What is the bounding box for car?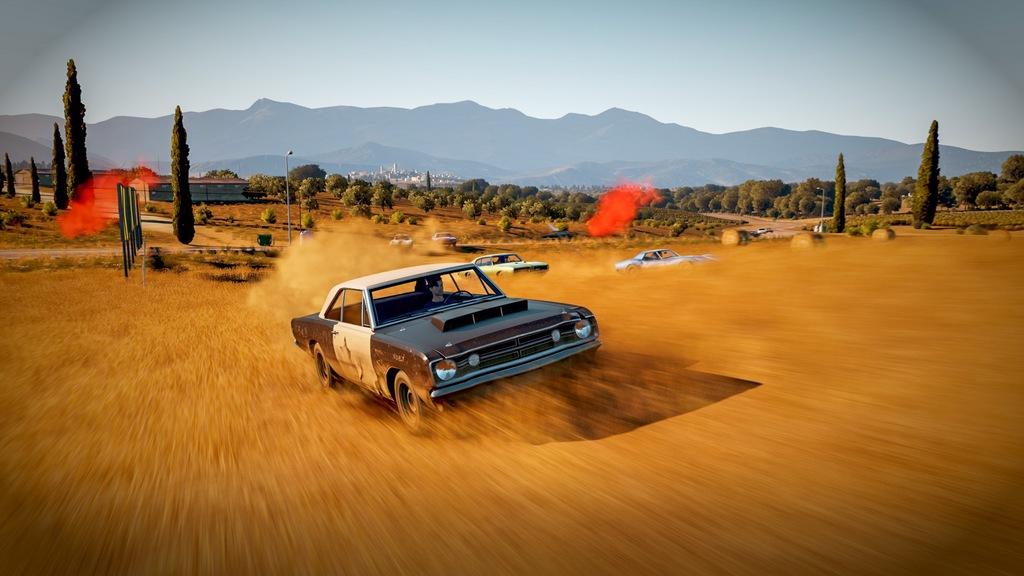
Rect(291, 262, 599, 427).
